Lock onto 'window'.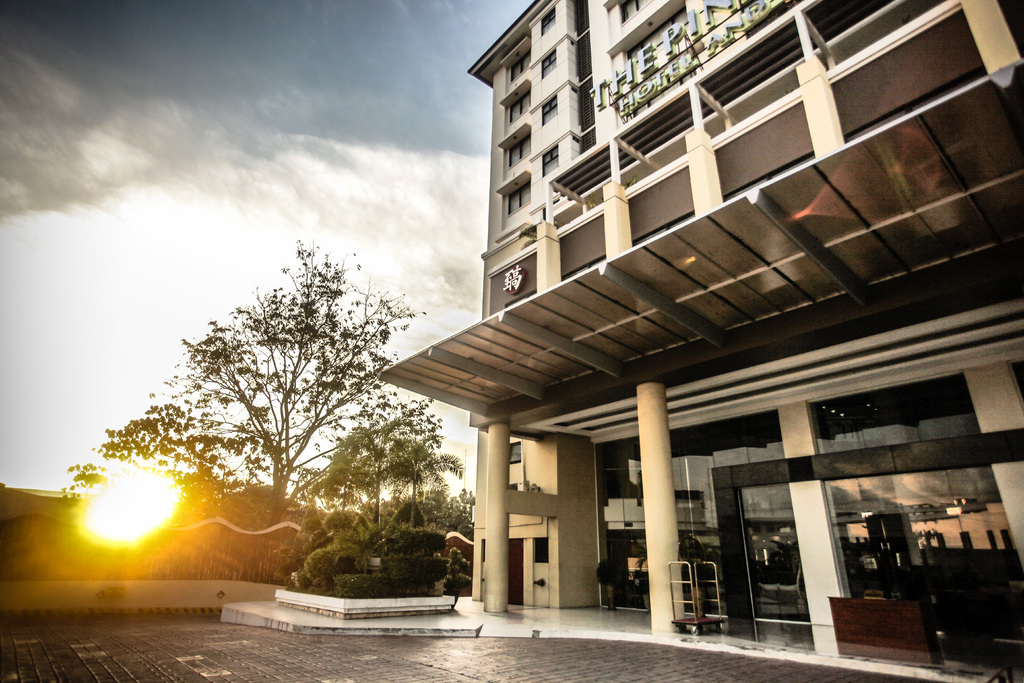
Locked: 538/0/556/27.
